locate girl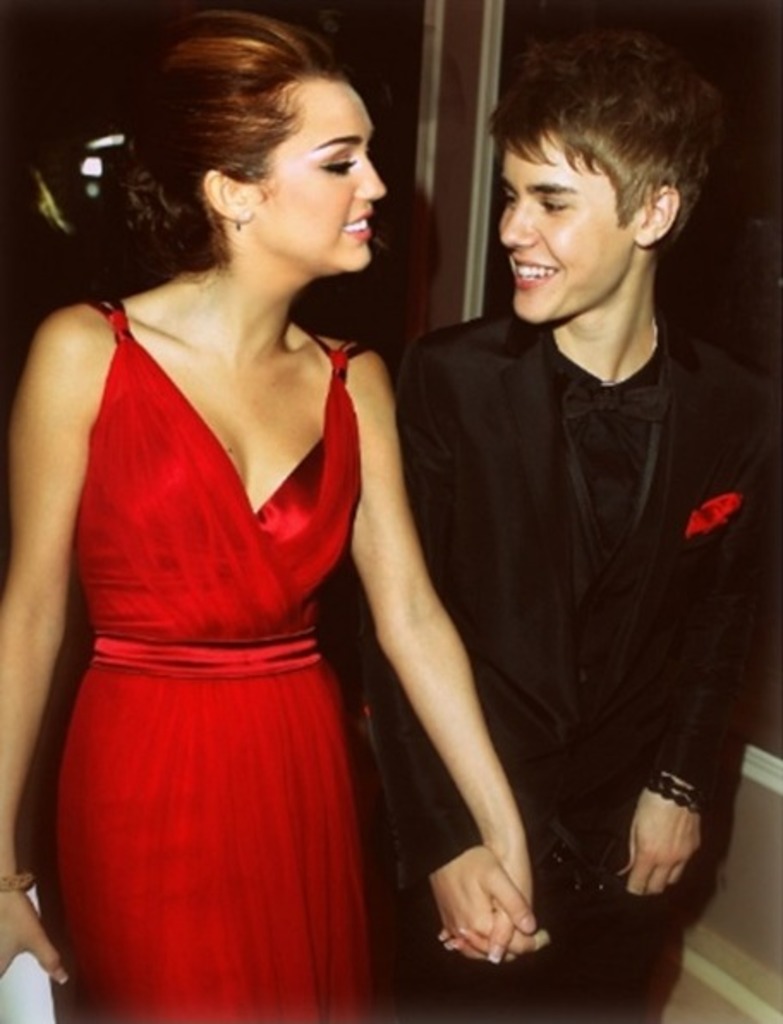
0,5,541,1022
